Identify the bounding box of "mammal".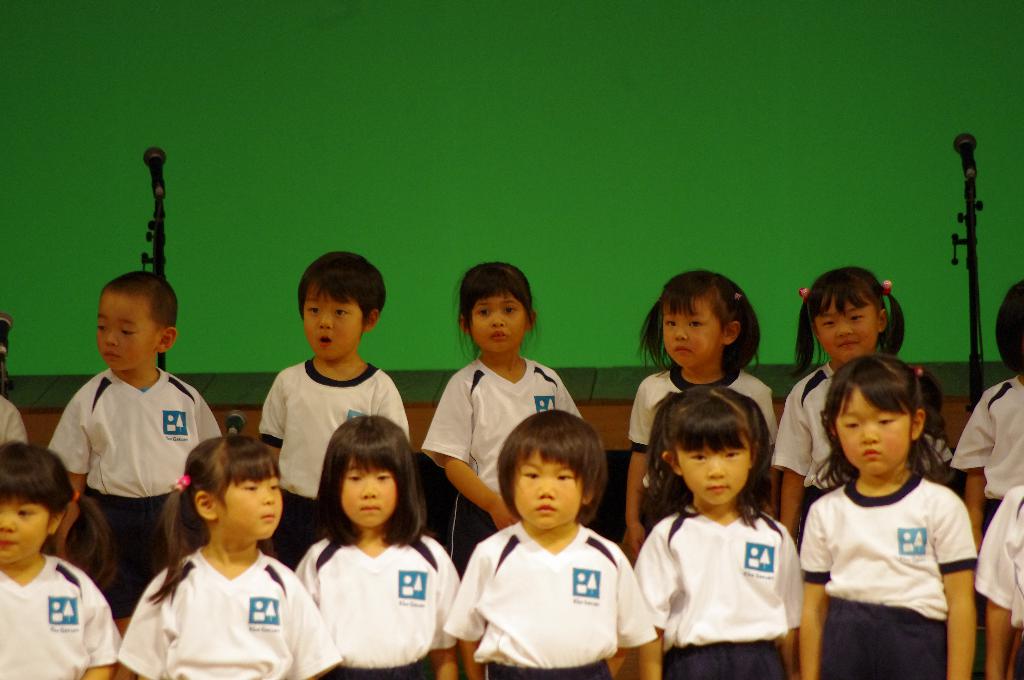
x1=631 y1=376 x2=806 y2=679.
